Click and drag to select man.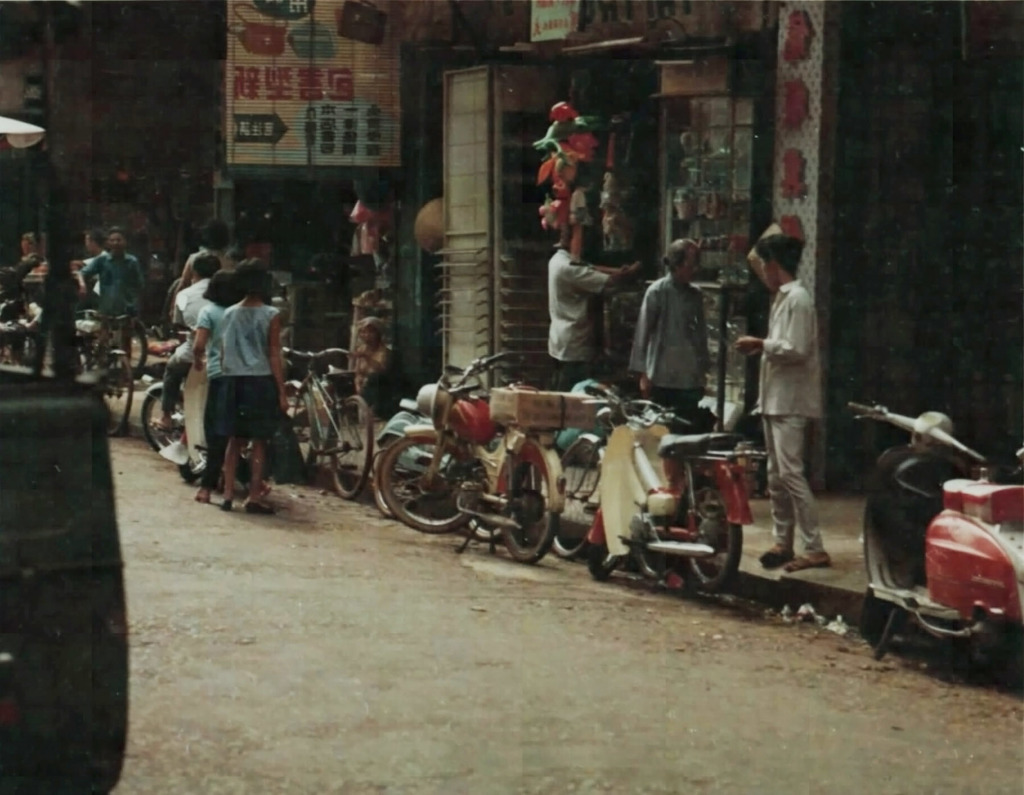
Selection: box=[543, 223, 646, 393].
